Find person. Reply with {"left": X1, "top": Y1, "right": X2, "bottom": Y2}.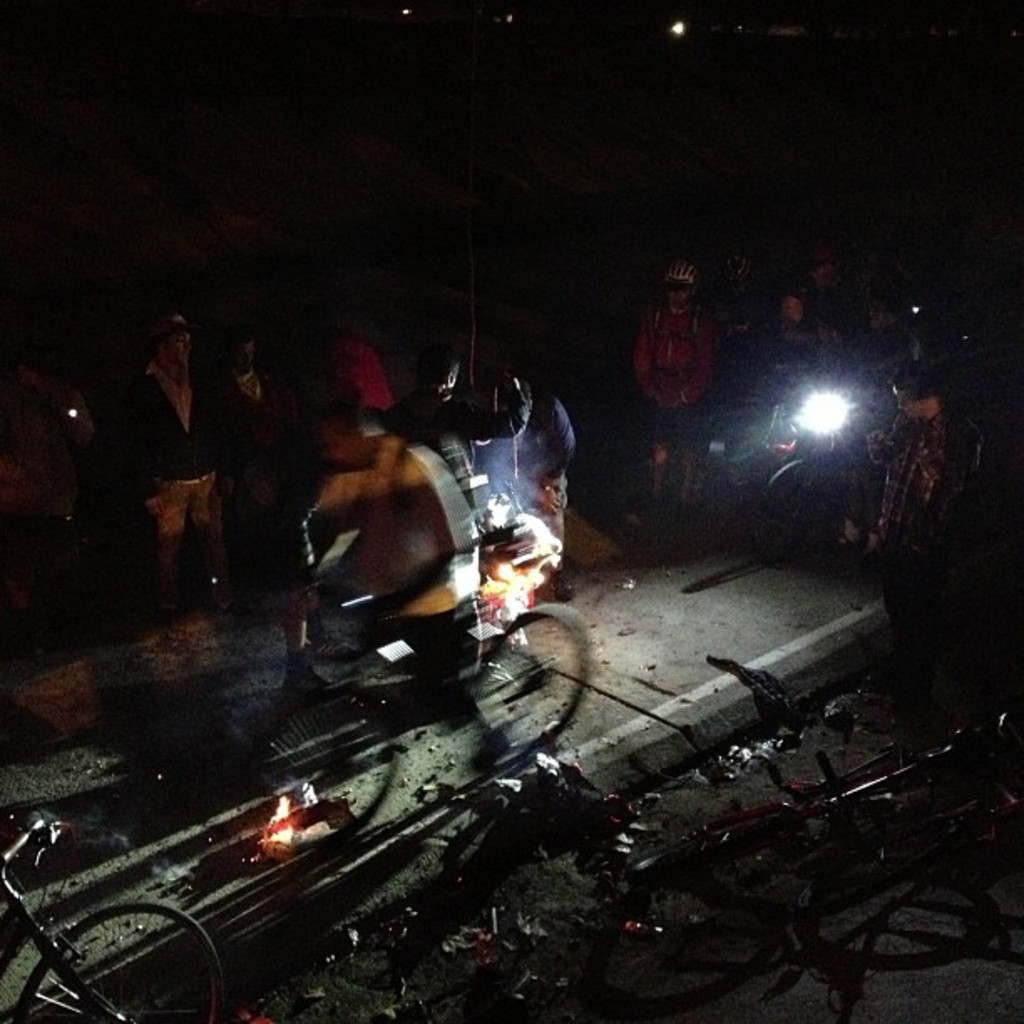
{"left": 120, "top": 308, "right": 253, "bottom": 609}.
